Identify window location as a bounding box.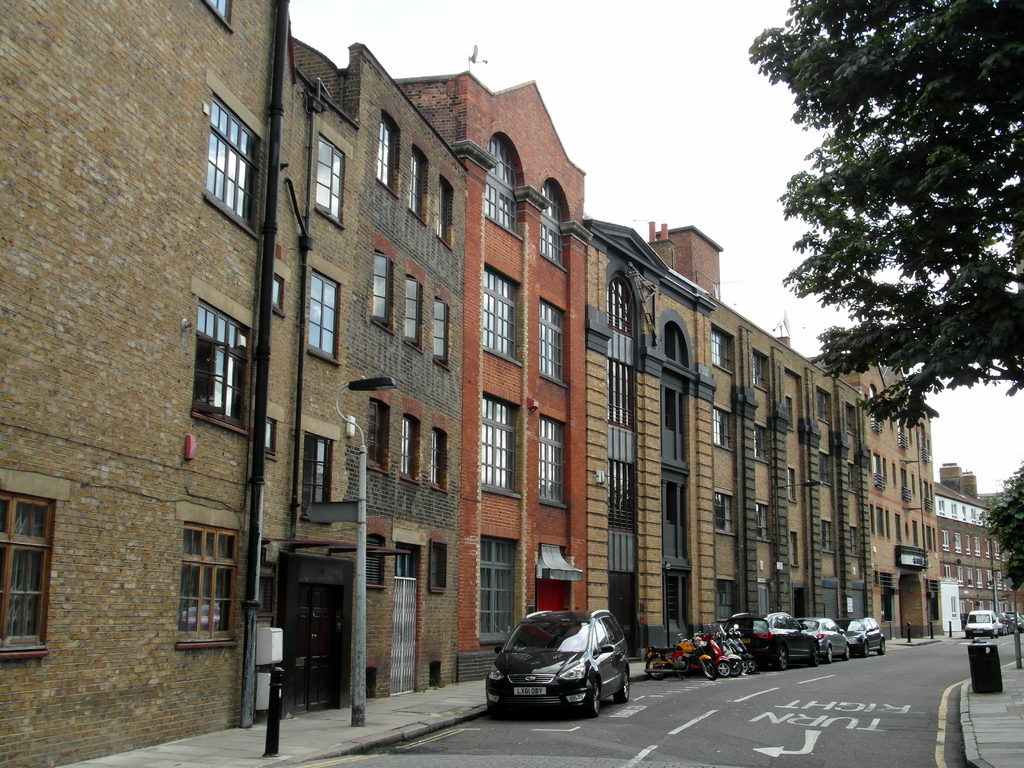
select_region(402, 274, 422, 352).
